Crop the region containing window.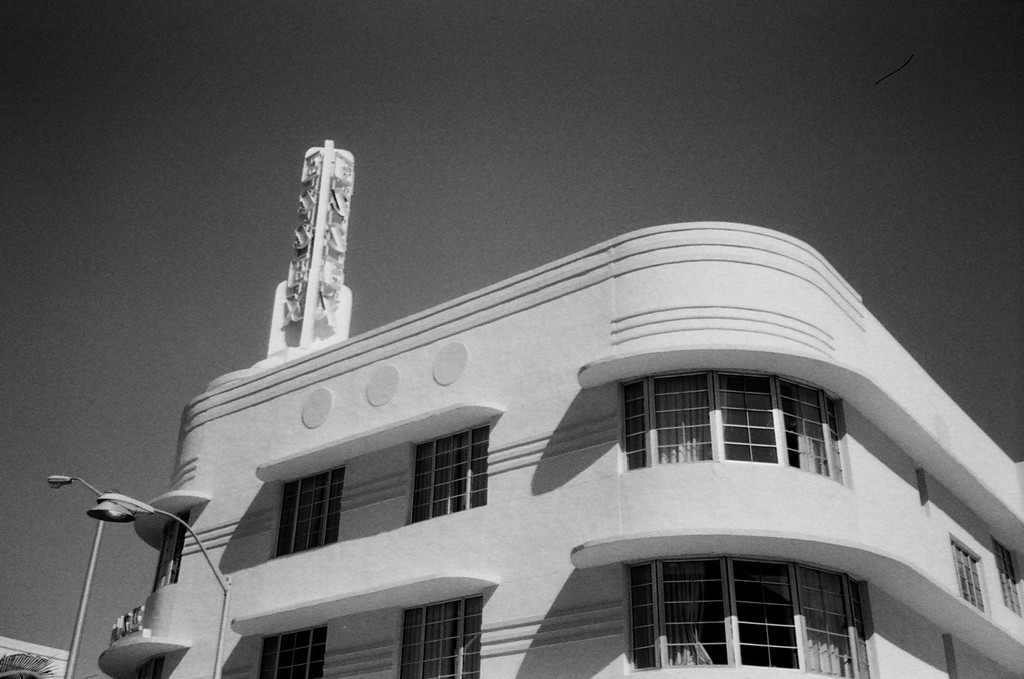
Crop region: 619, 383, 853, 492.
